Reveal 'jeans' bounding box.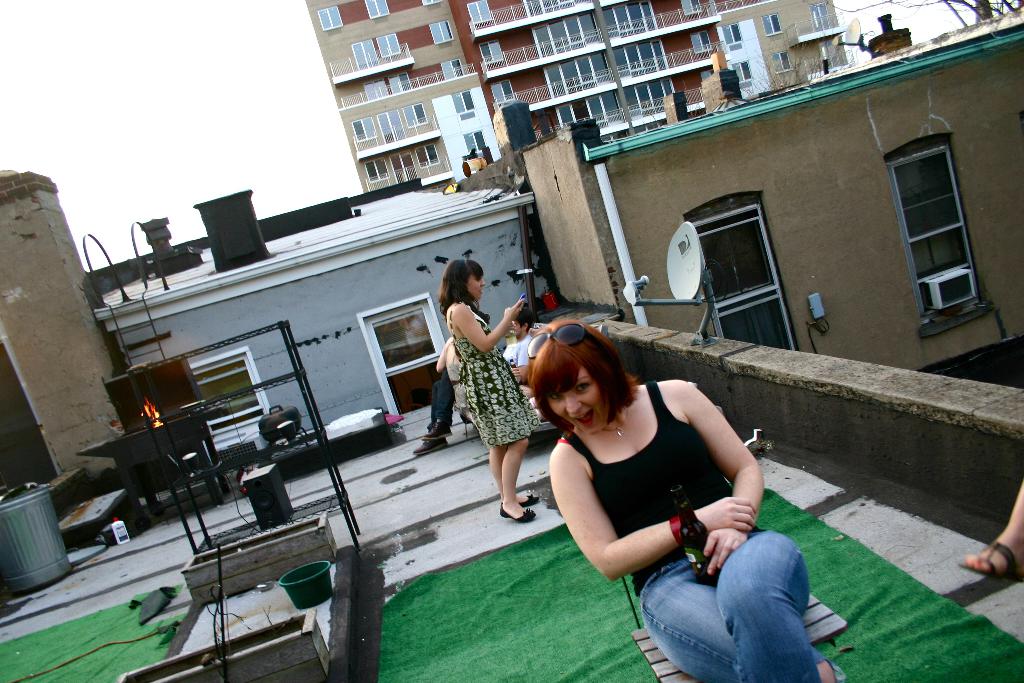
Revealed: 641/548/853/680.
